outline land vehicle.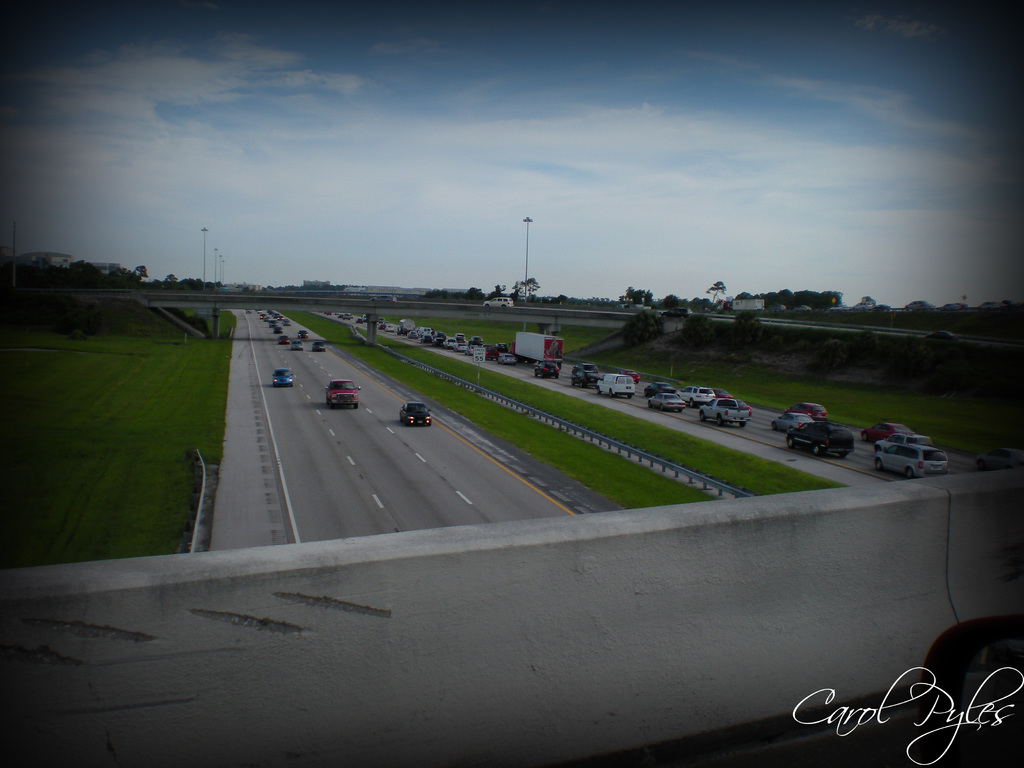
Outline: 403, 400, 429, 424.
